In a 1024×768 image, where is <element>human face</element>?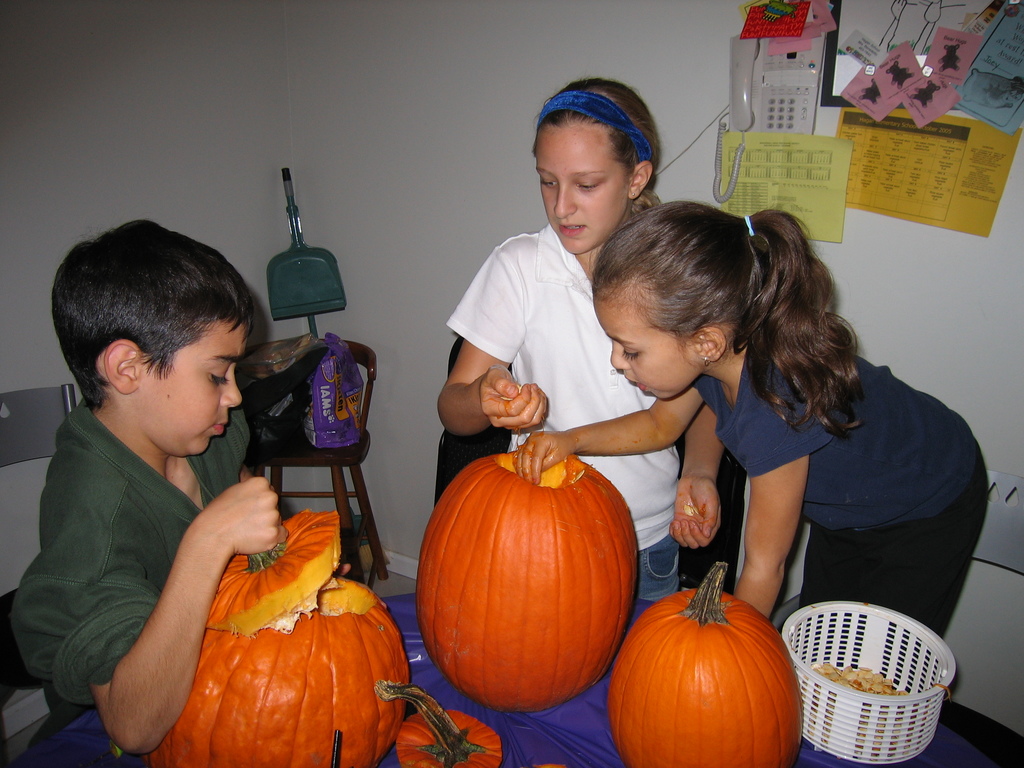
detection(596, 295, 703, 401).
